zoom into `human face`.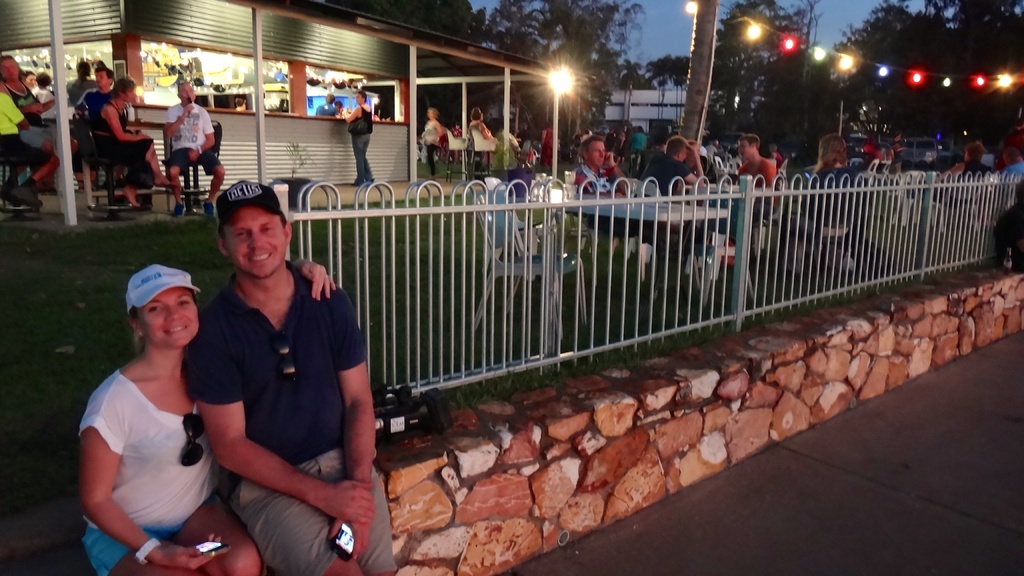
Zoom target: {"x1": 6, "y1": 58, "x2": 29, "y2": 78}.
